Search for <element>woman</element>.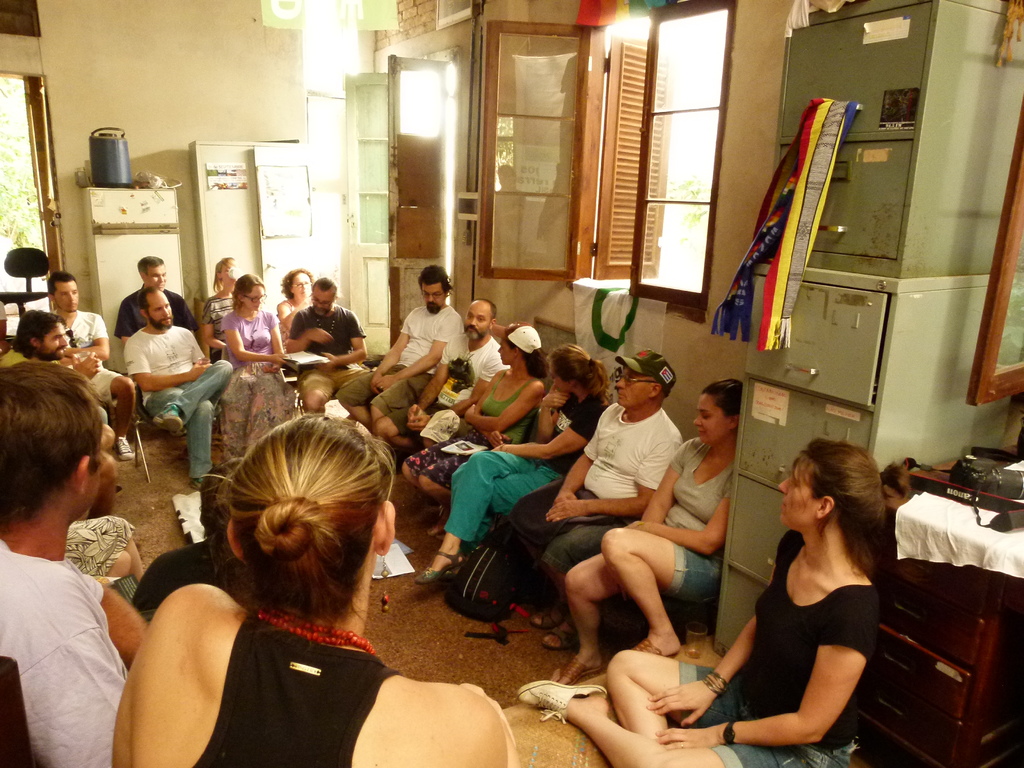
Found at <box>515,436,893,767</box>.
